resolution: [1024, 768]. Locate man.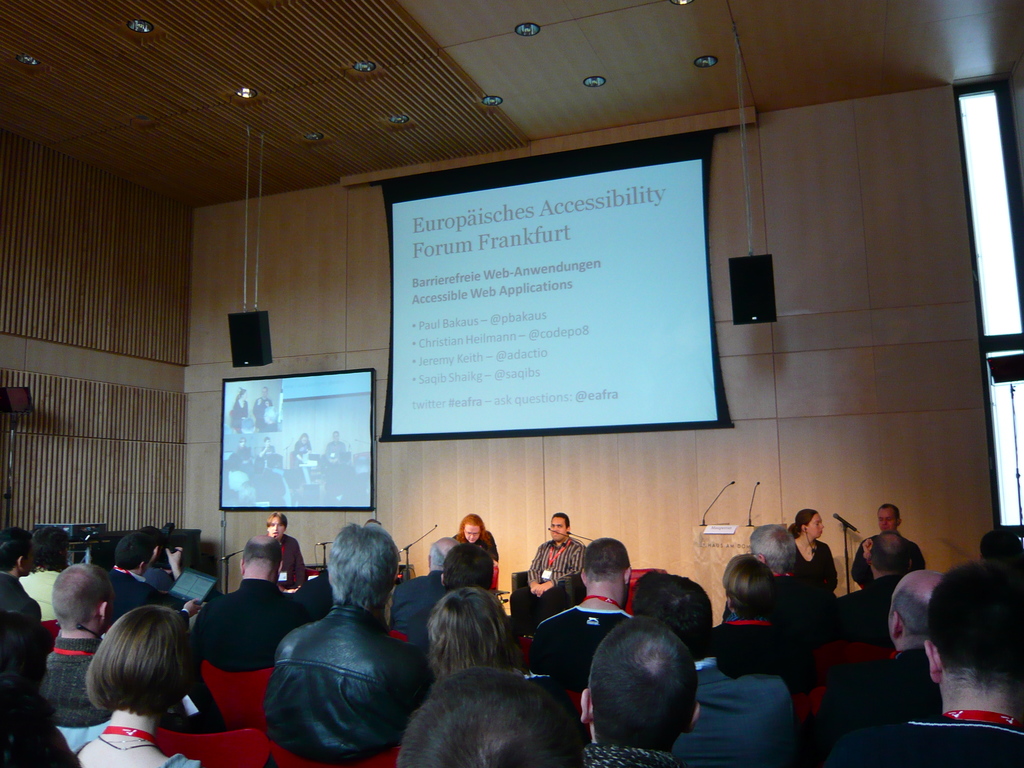
(266, 511, 308, 591).
